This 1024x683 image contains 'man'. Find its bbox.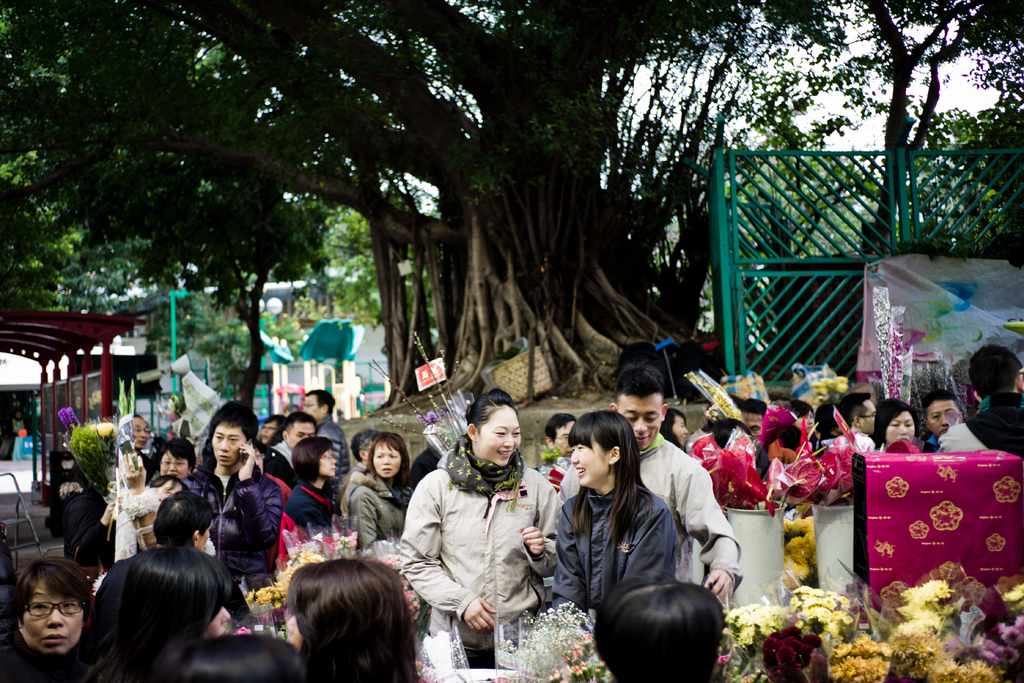
detection(924, 390, 963, 451).
